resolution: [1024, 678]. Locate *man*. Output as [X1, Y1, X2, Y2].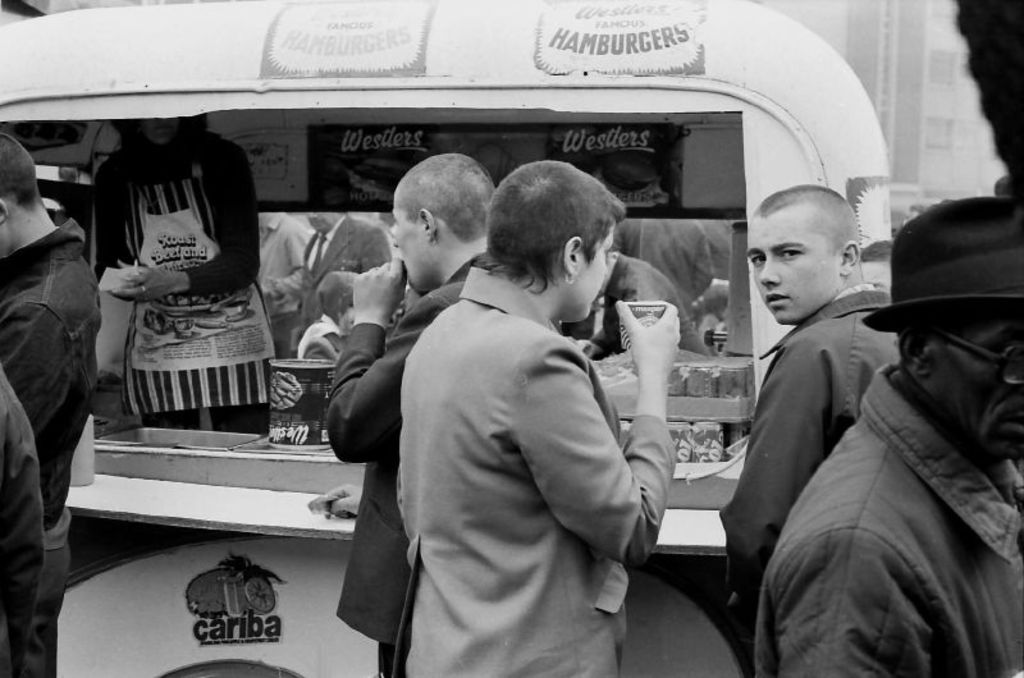
[756, 192, 1023, 677].
